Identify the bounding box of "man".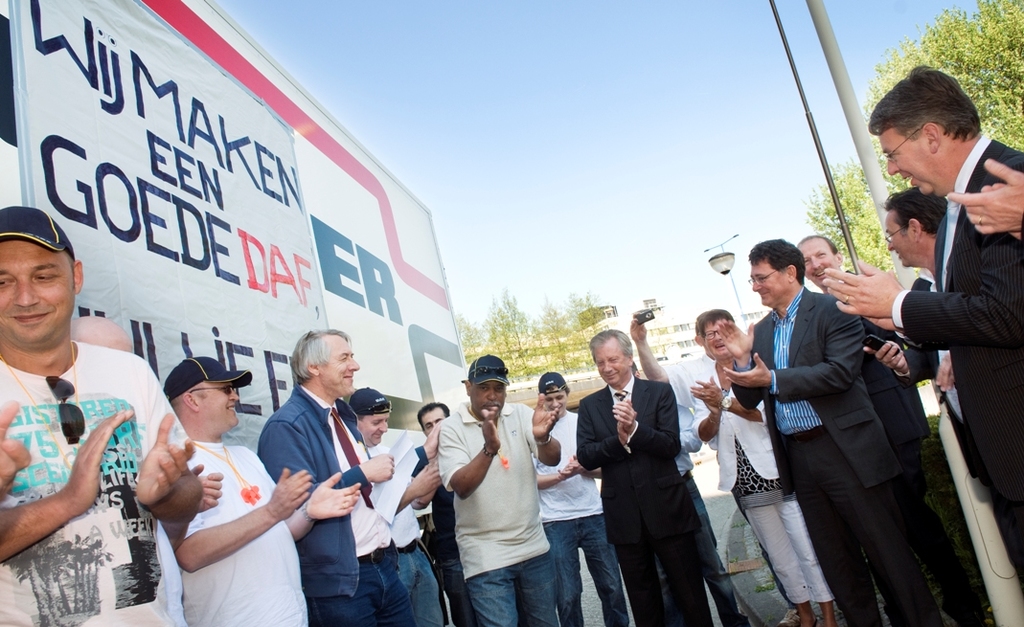
bbox=[575, 329, 712, 626].
